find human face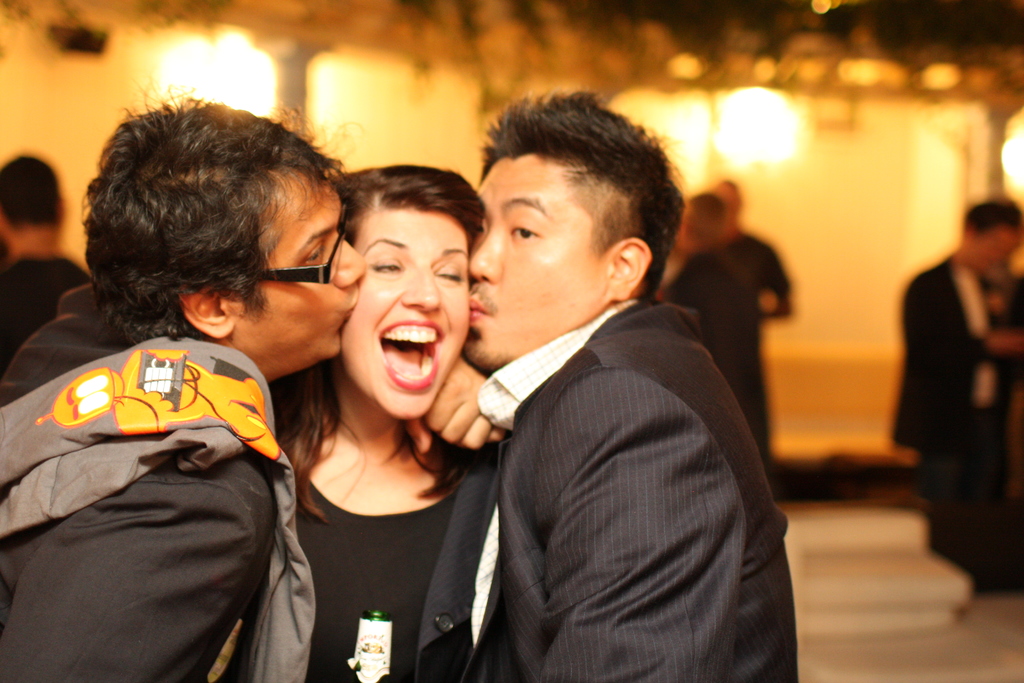
<box>333,204,471,422</box>
